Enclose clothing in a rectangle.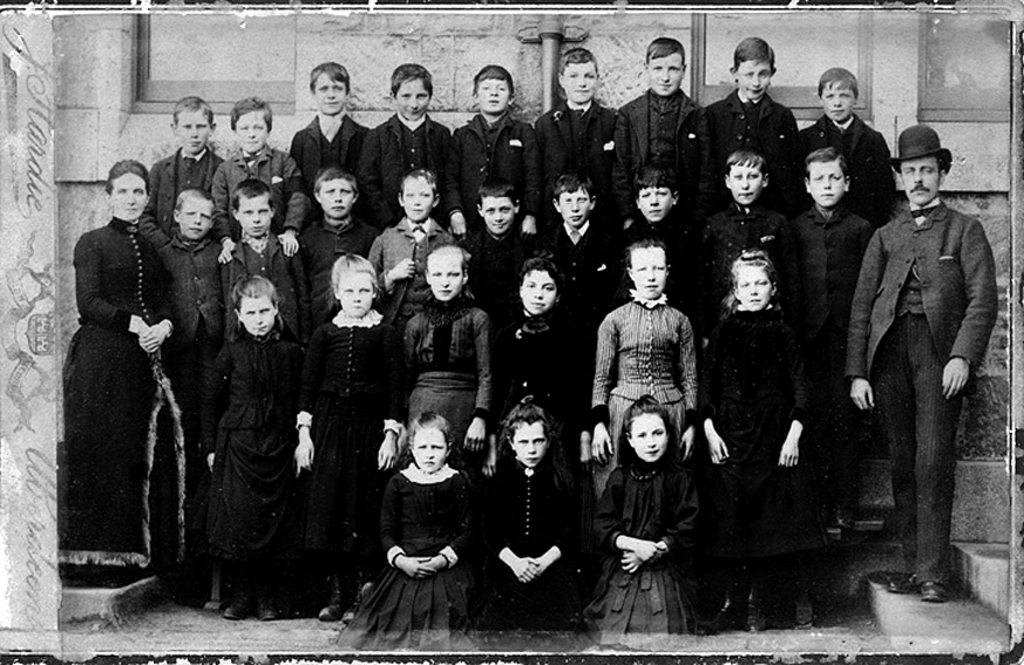
782,197,874,384.
